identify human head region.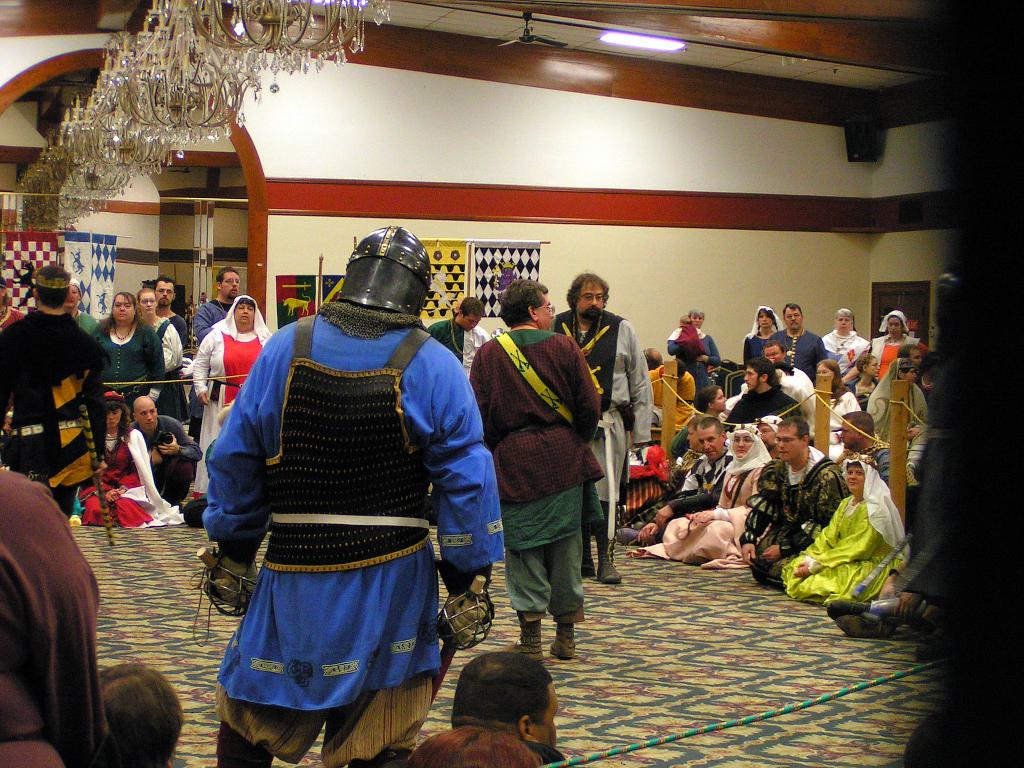
Region: pyautogui.locateOnScreen(228, 291, 257, 328).
